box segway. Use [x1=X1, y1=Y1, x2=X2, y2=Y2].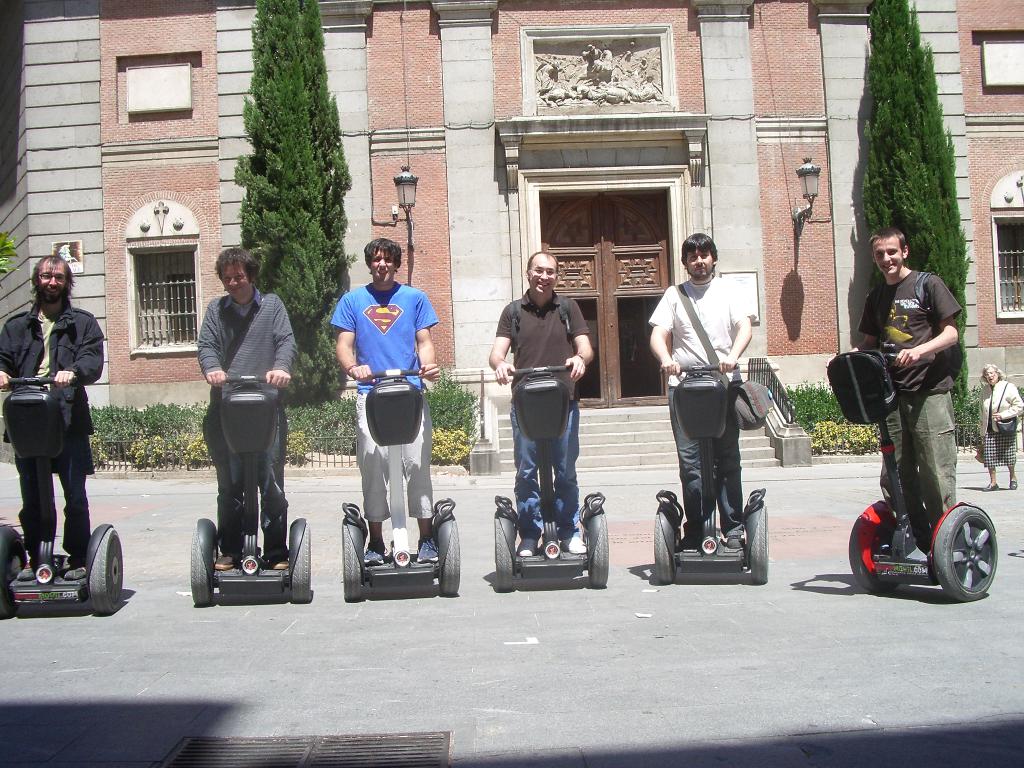
[x1=492, y1=365, x2=610, y2=596].
